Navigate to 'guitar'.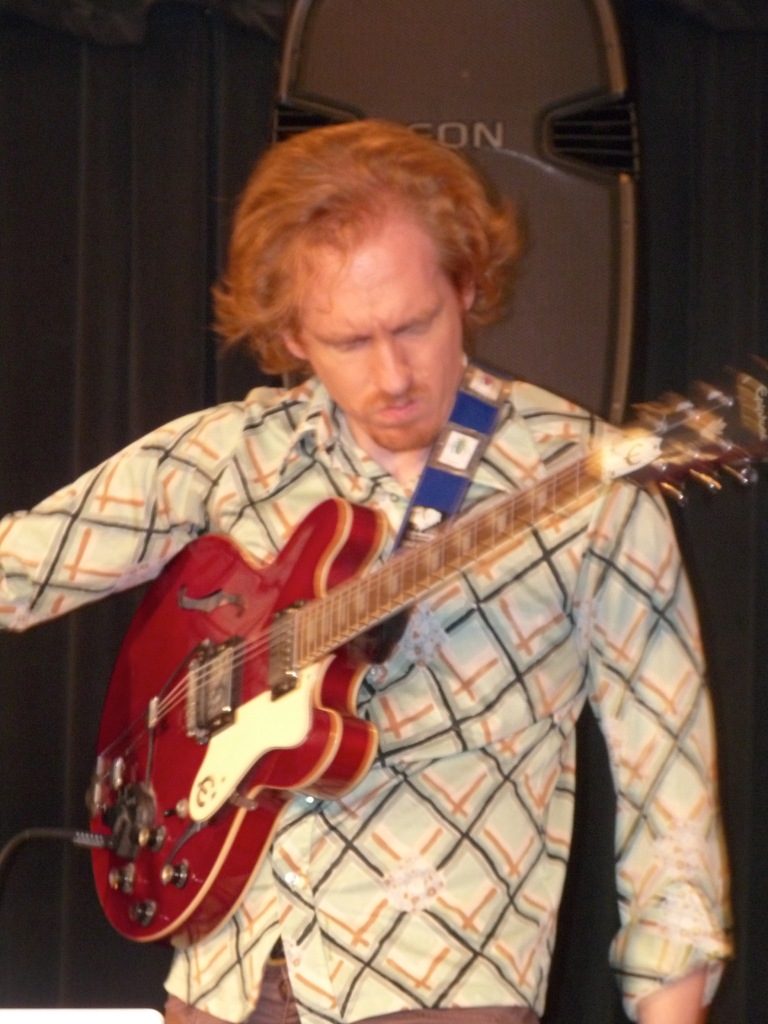
Navigation target: bbox(69, 460, 595, 909).
